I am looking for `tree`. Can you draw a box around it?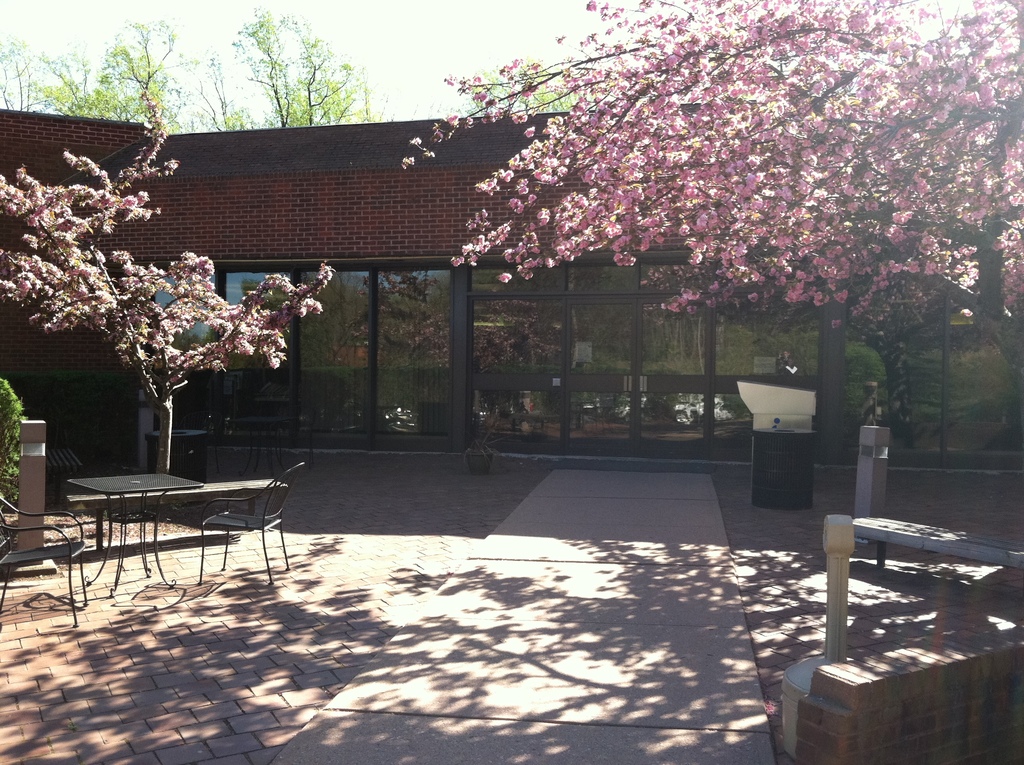
Sure, the bounding box is 0 92 335 472.
